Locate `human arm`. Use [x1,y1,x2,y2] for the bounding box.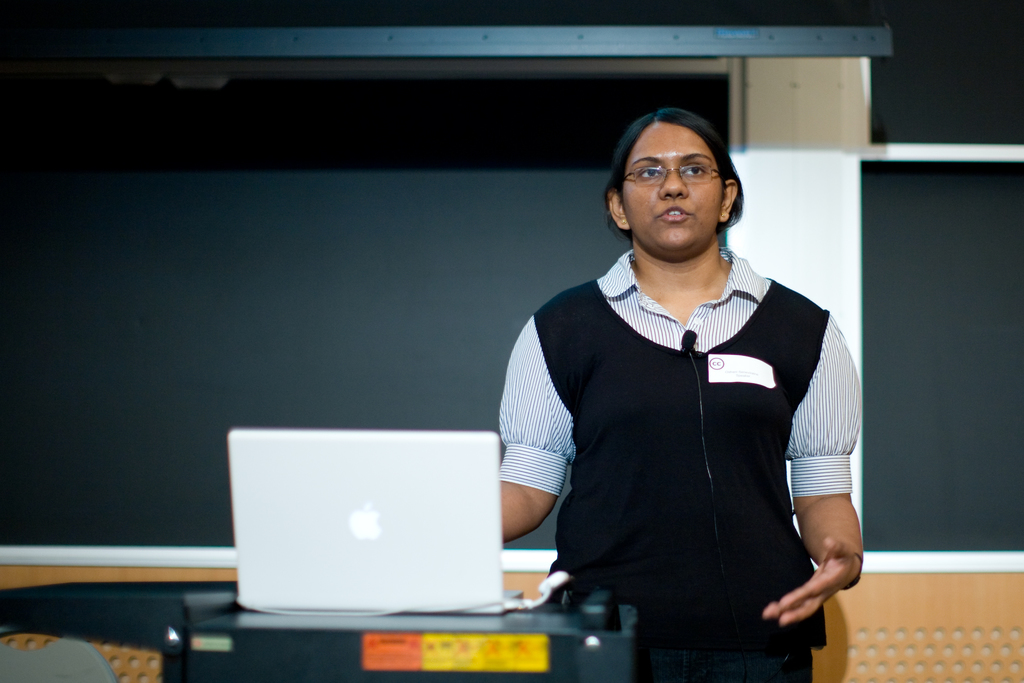
[491,306,580,549].
